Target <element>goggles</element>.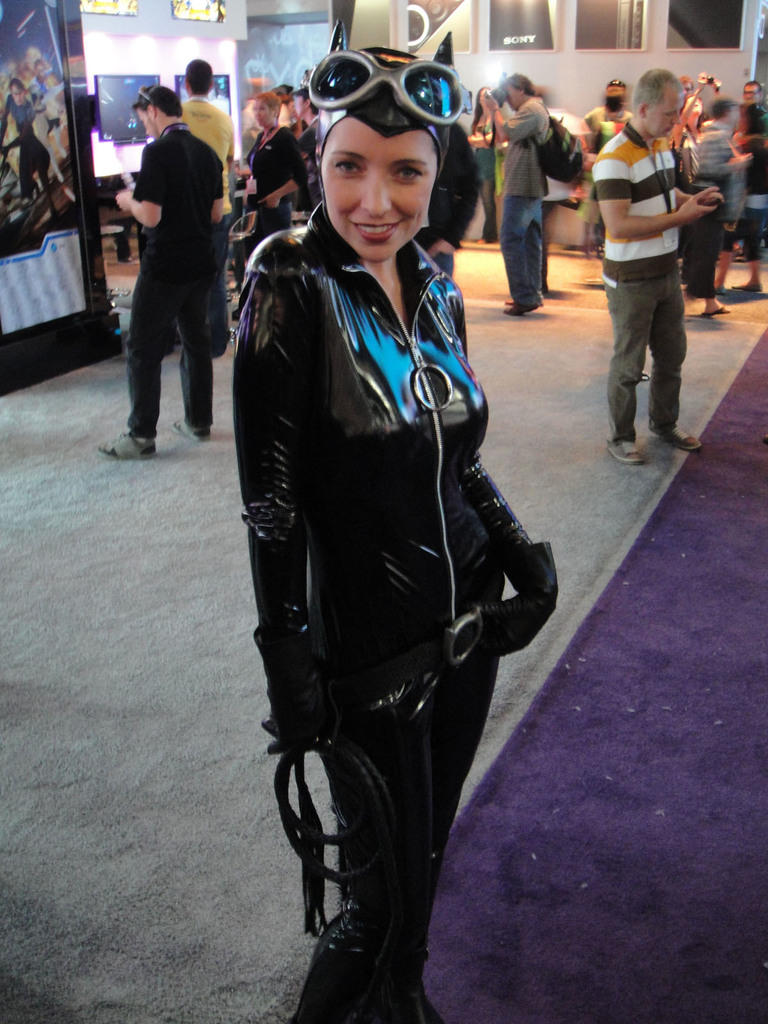
Target region: (x1=301, y1=48, x2=472, y2=120).
